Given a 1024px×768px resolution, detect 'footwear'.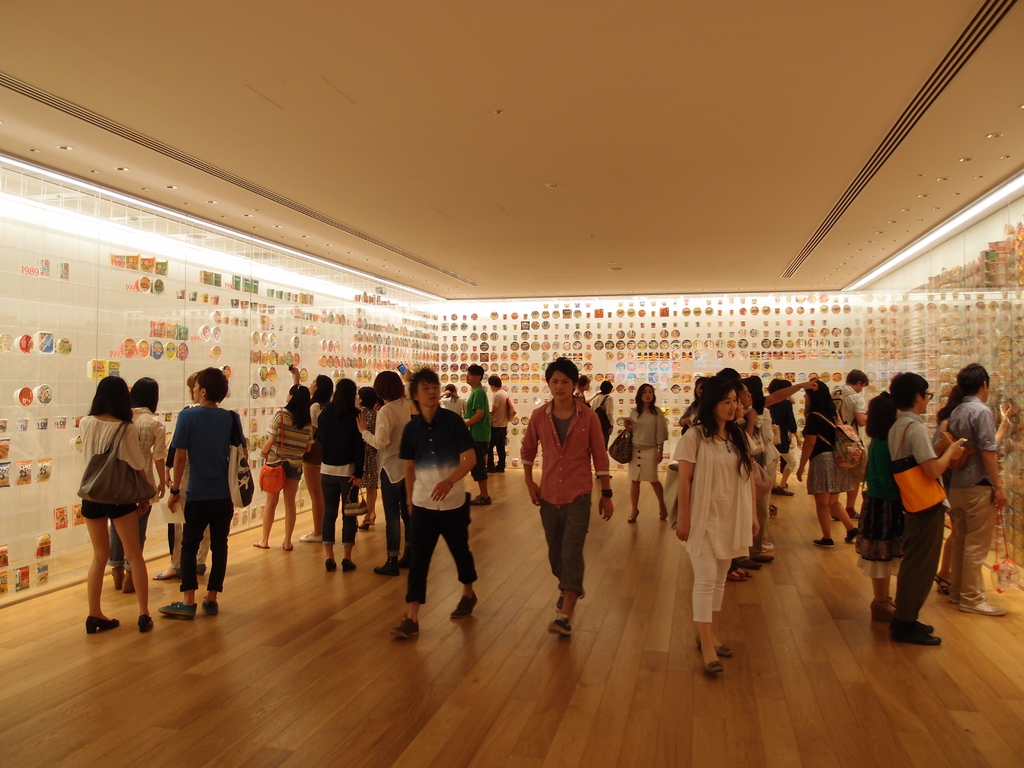
x1=298 y1=535 x2=323 y2=541.
